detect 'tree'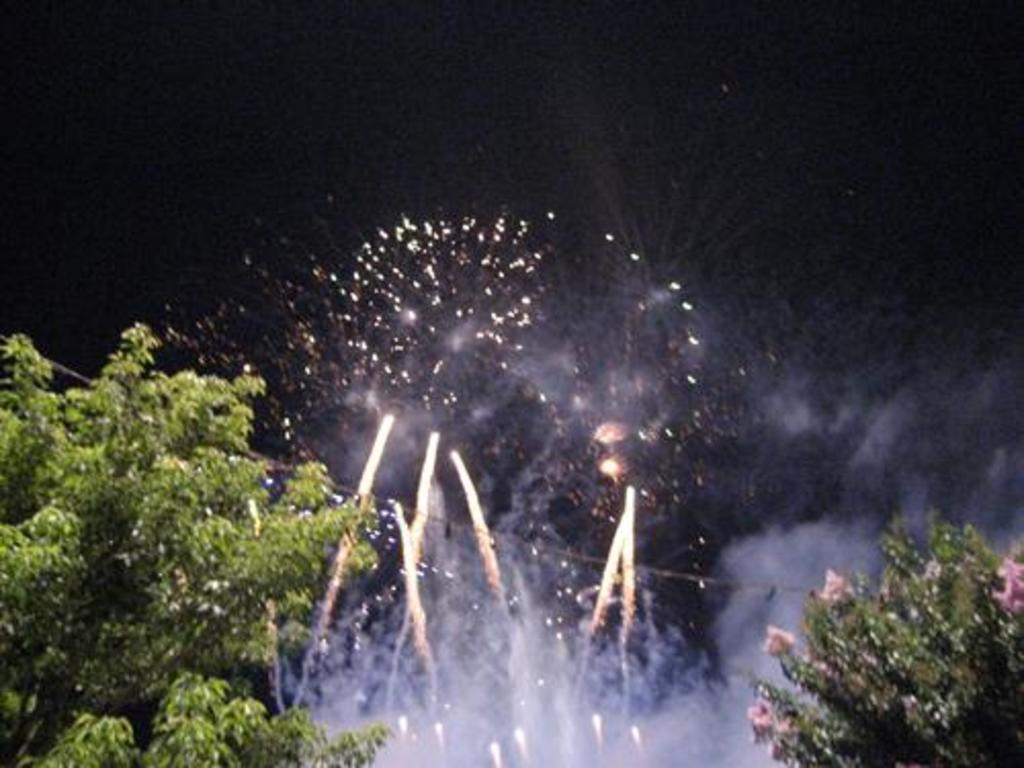
l=14, t=664, r=391, b=766
